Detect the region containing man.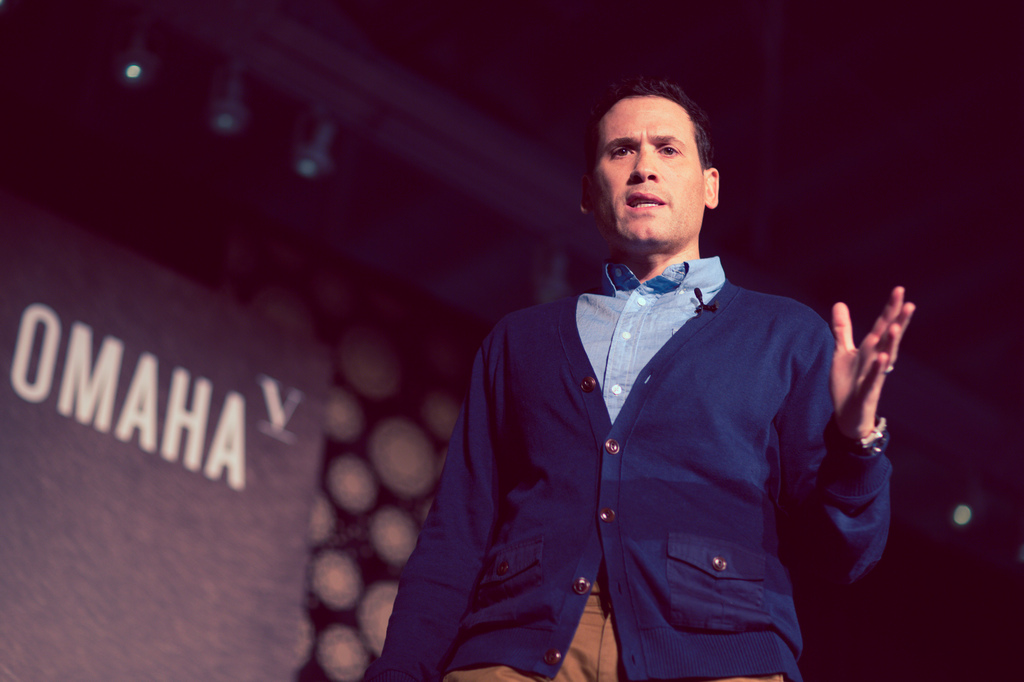
region(370, 74, 918, 681).
